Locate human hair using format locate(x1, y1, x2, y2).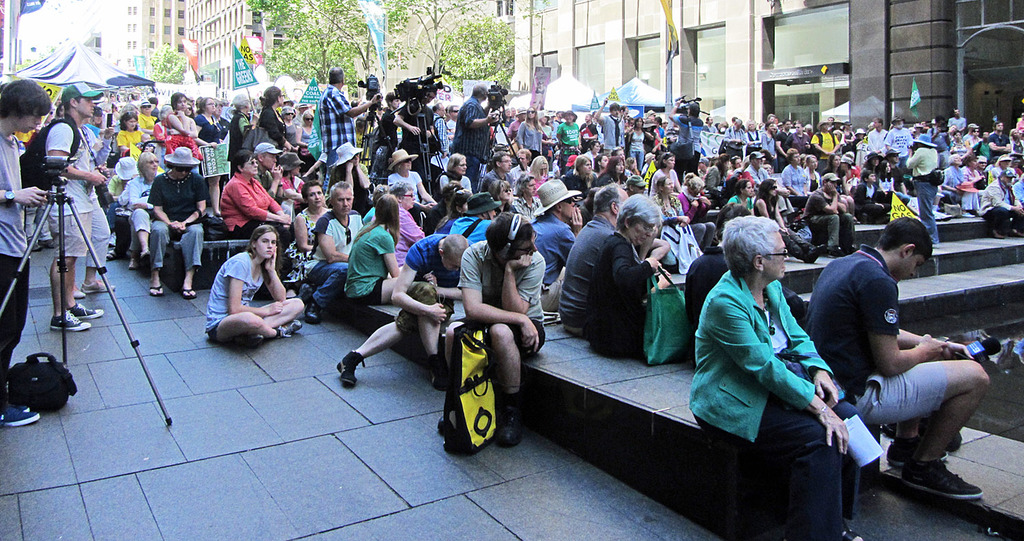
locate(0, 77, 53, 122).
